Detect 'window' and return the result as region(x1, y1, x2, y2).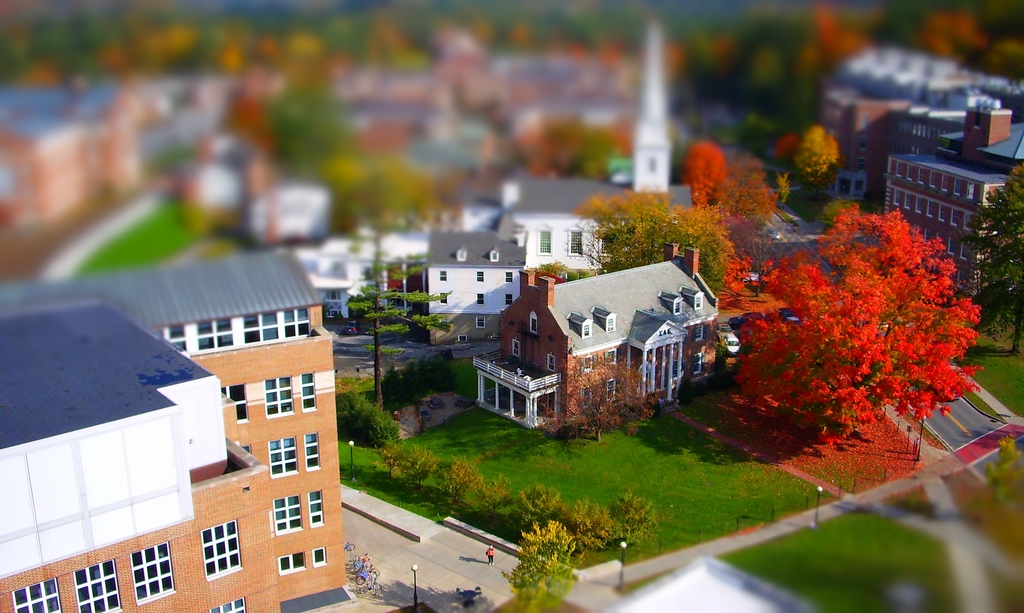
region(220, 381, 253, 424).
